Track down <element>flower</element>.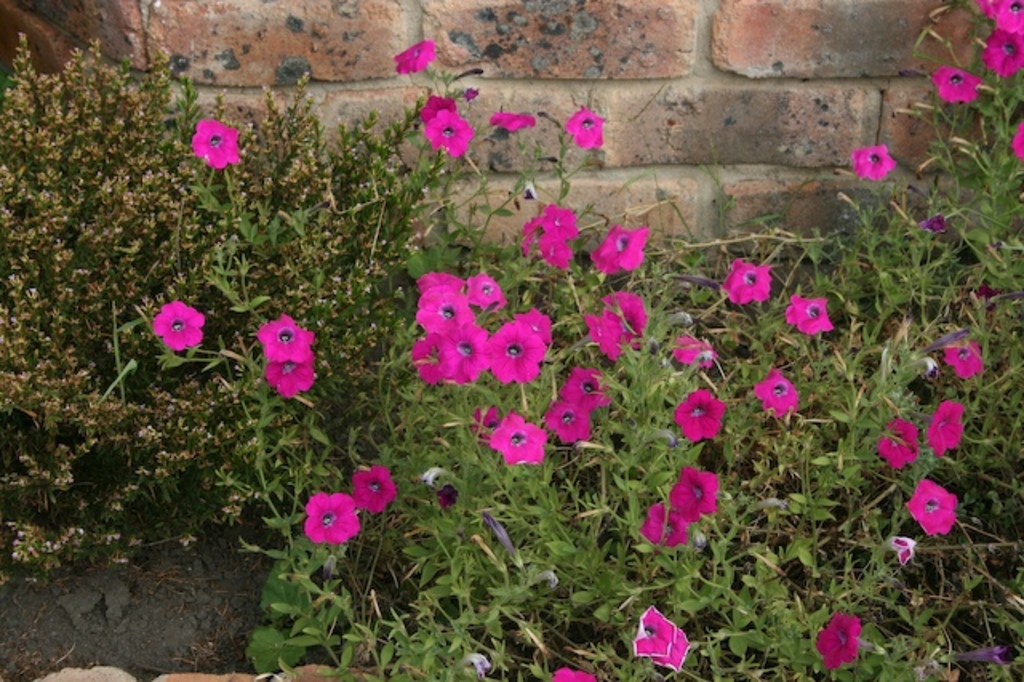
Tracked to rect(488, 411, 549, 464).
